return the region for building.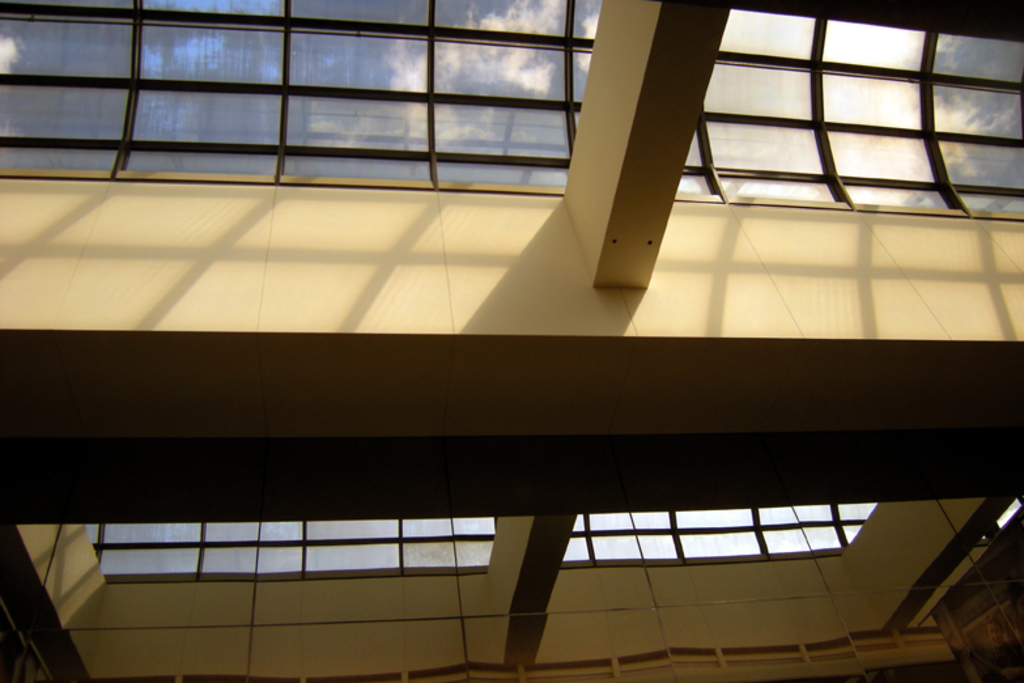
Rect(0, 0, 1023, 682).
